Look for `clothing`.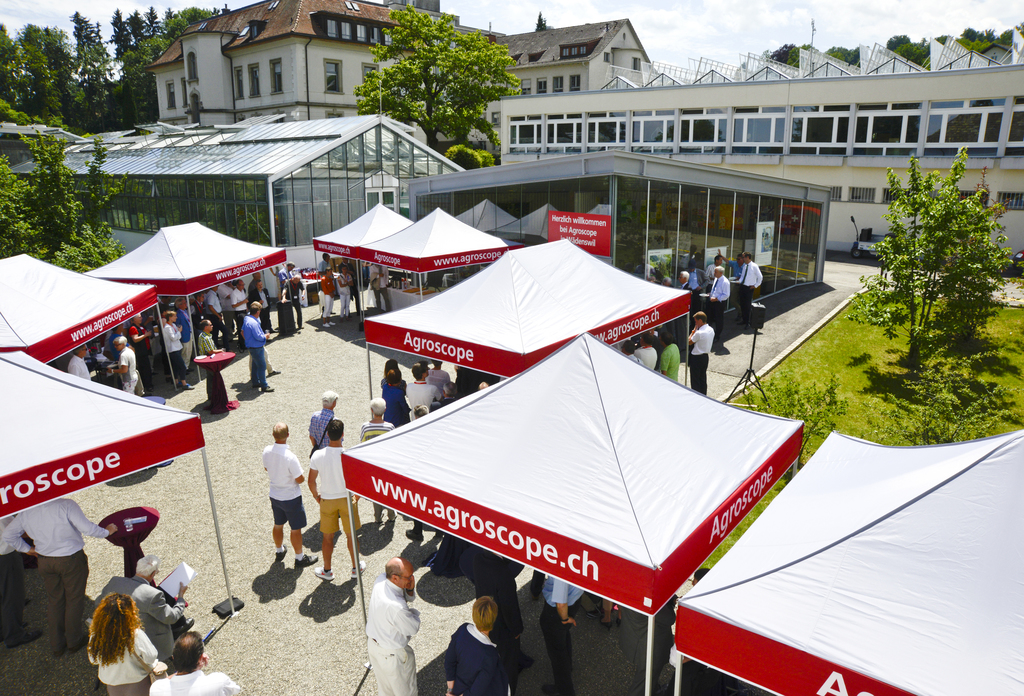
Found: (373,506,398,521).
